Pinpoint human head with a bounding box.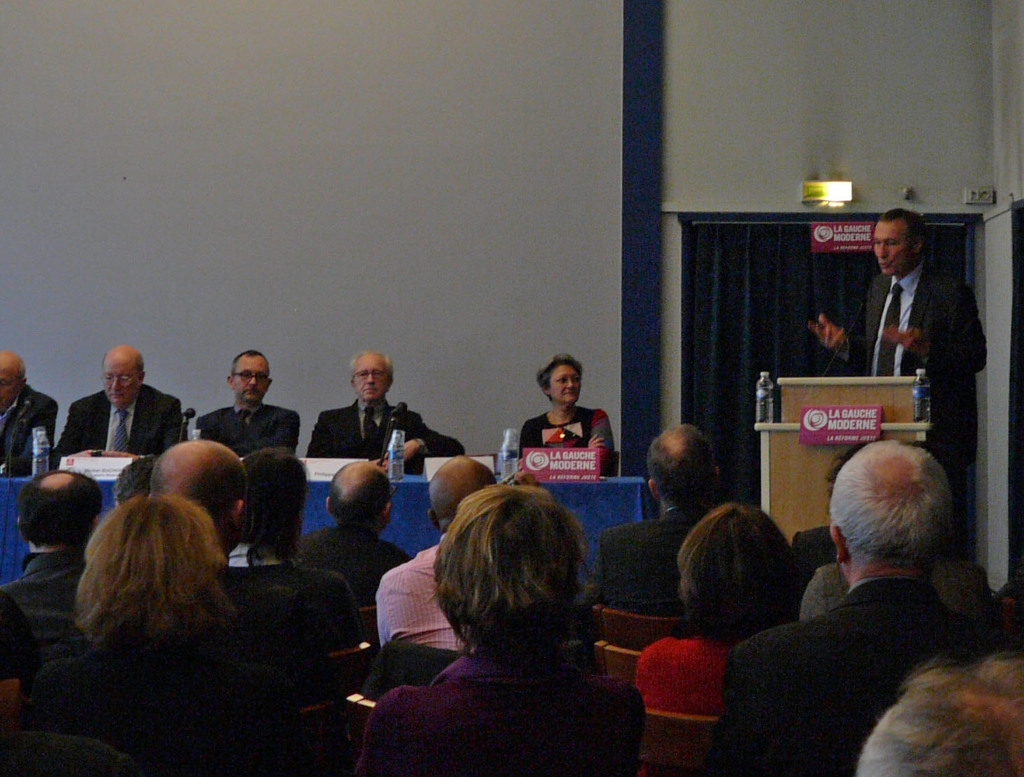
<box>539,356,583,410</box>.
